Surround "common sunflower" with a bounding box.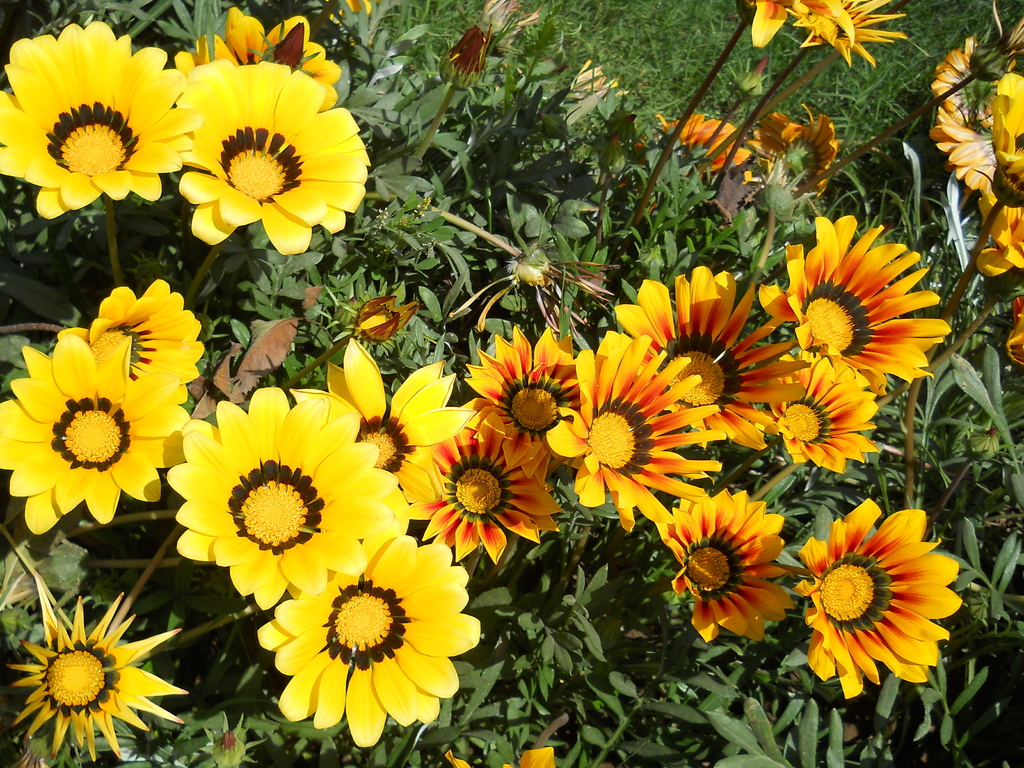
box(461, 327, 581, 488).
